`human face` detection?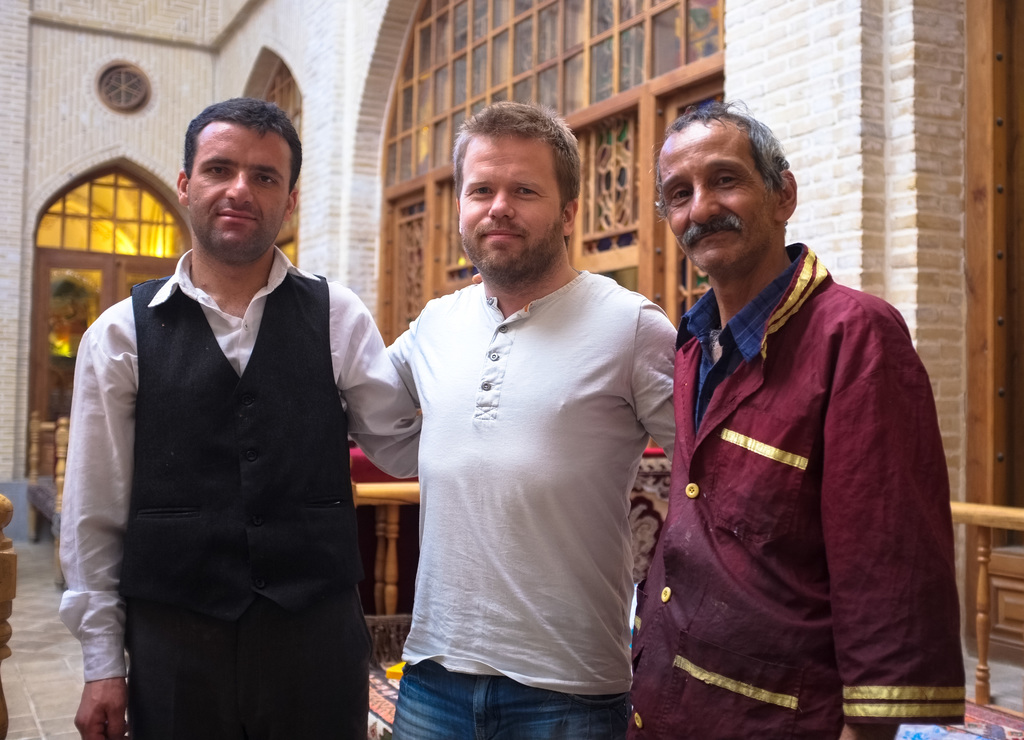
456, 129, 565, 285
